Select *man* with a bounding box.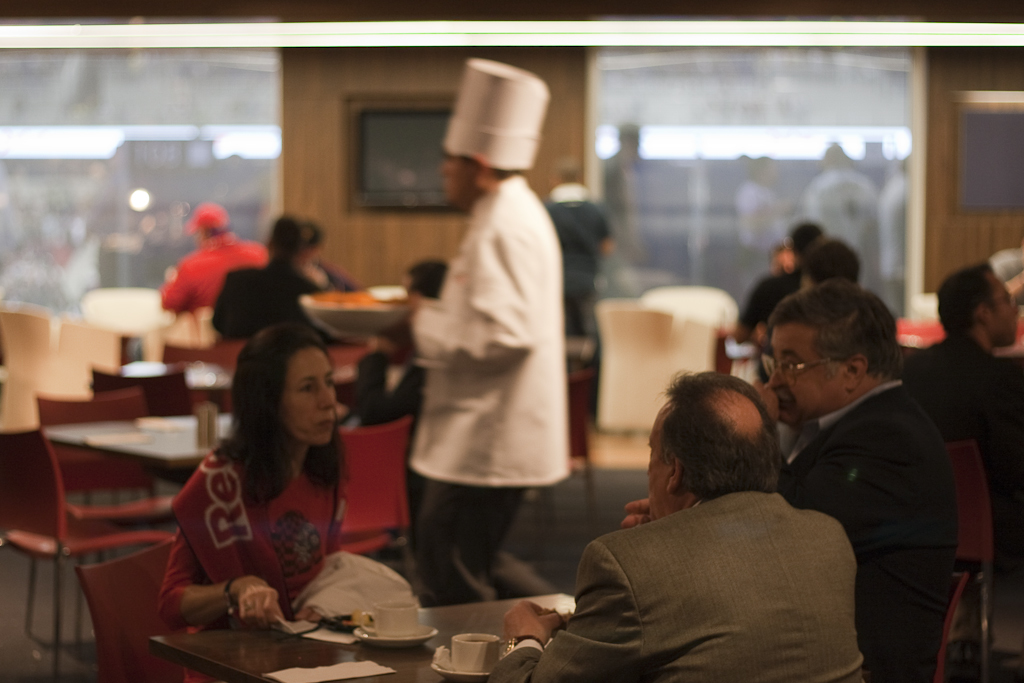
[x1=485, y1=369, x2=868, y2=682].
